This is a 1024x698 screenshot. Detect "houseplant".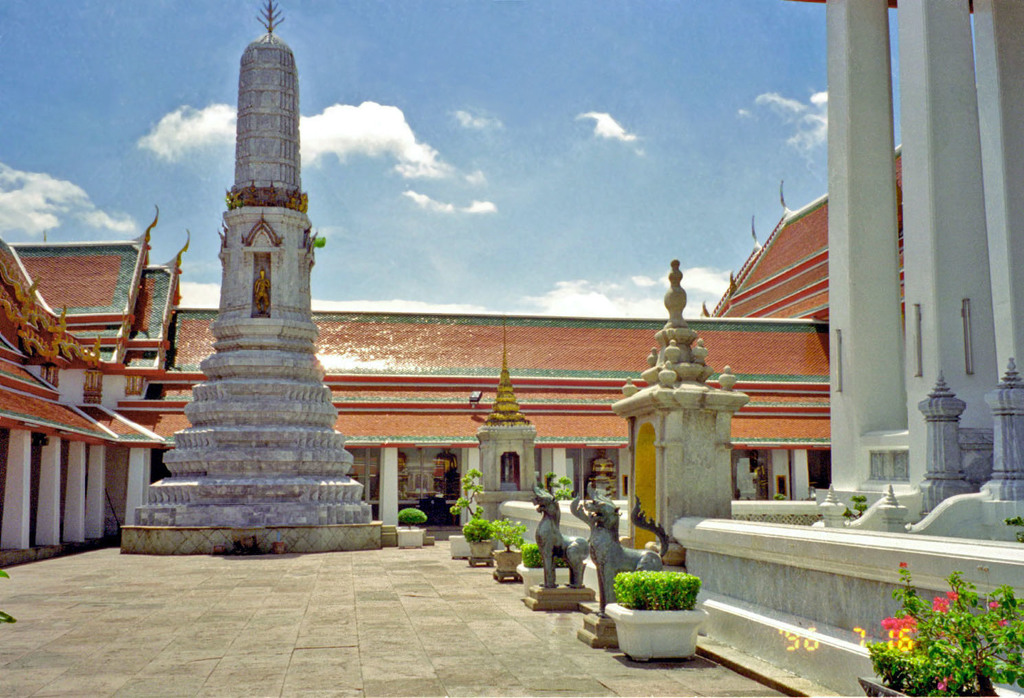
crop(392, 501, 427, 554).
